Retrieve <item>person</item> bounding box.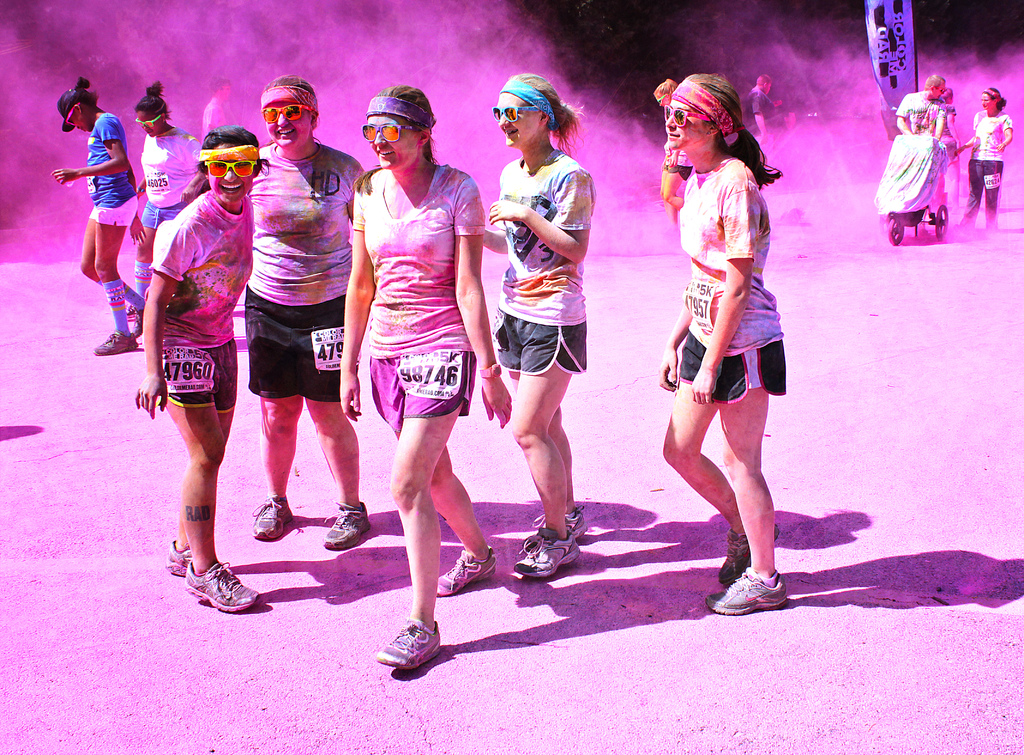
Bounding box: [479, 72, 596, 582].
